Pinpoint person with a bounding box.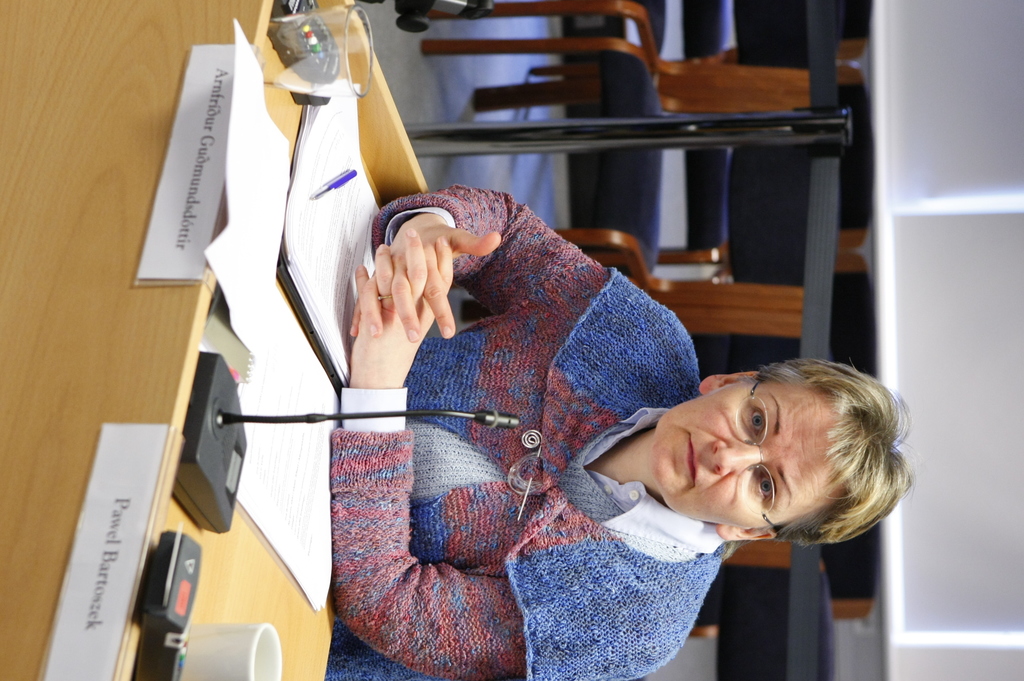
328:184:915:680.
